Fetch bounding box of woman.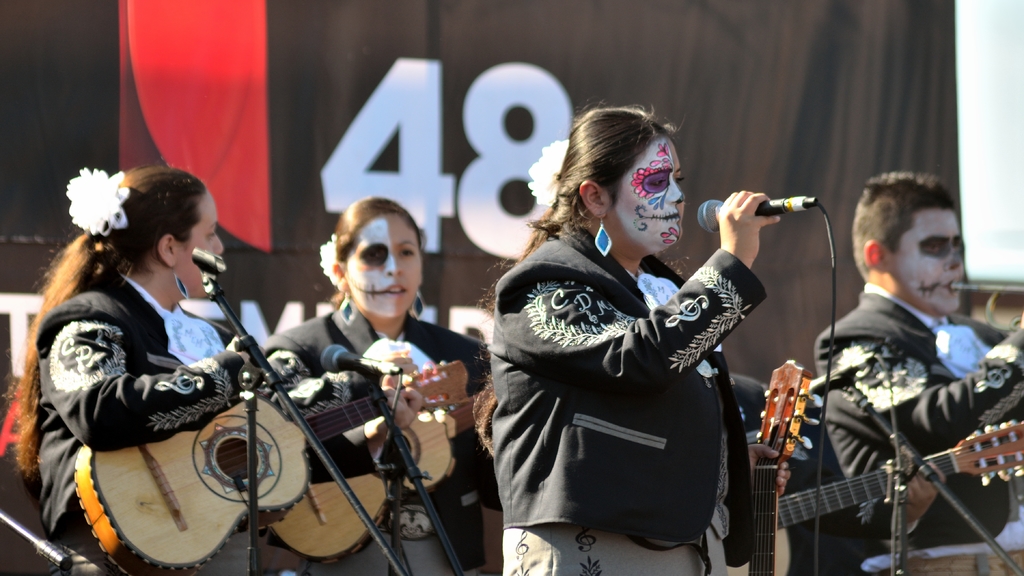
Bbox: {"left": 261, "top": 193, "right": 486, "bottom": 575}.
